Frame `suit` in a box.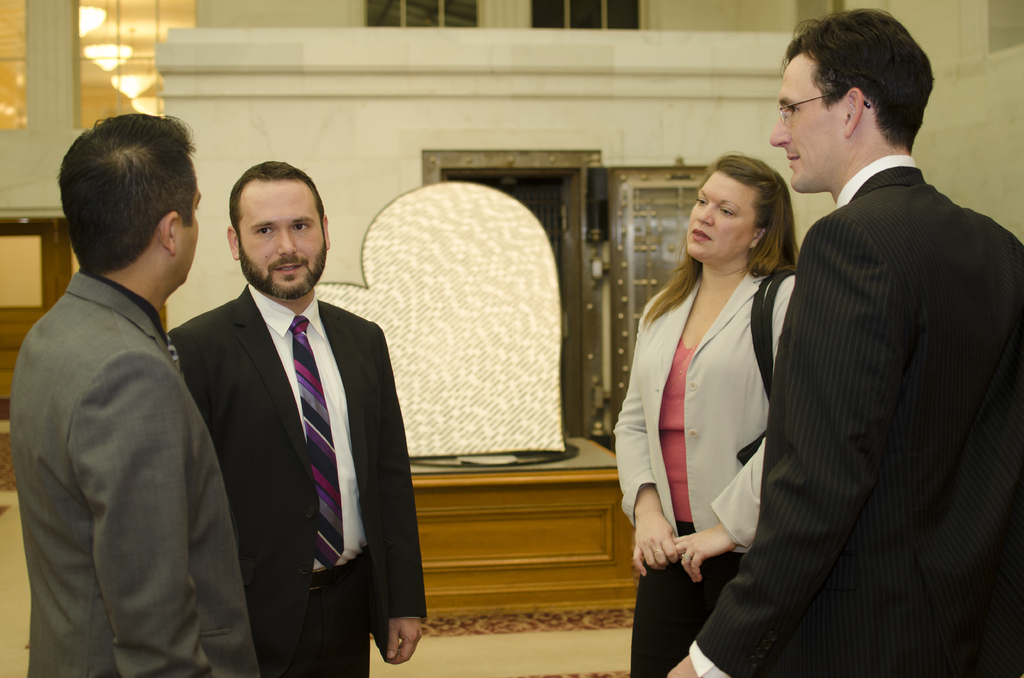
168, 284, 426, 677.
